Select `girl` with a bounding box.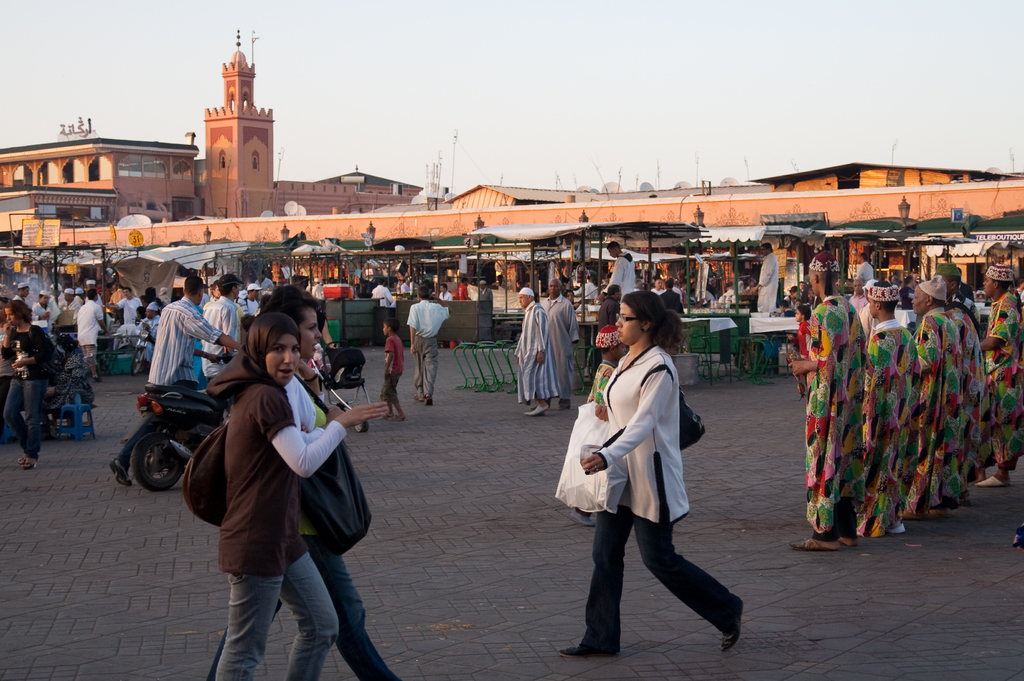
{"x1": 206, "y1": 286, "x2": 401, "y2": 680}.
